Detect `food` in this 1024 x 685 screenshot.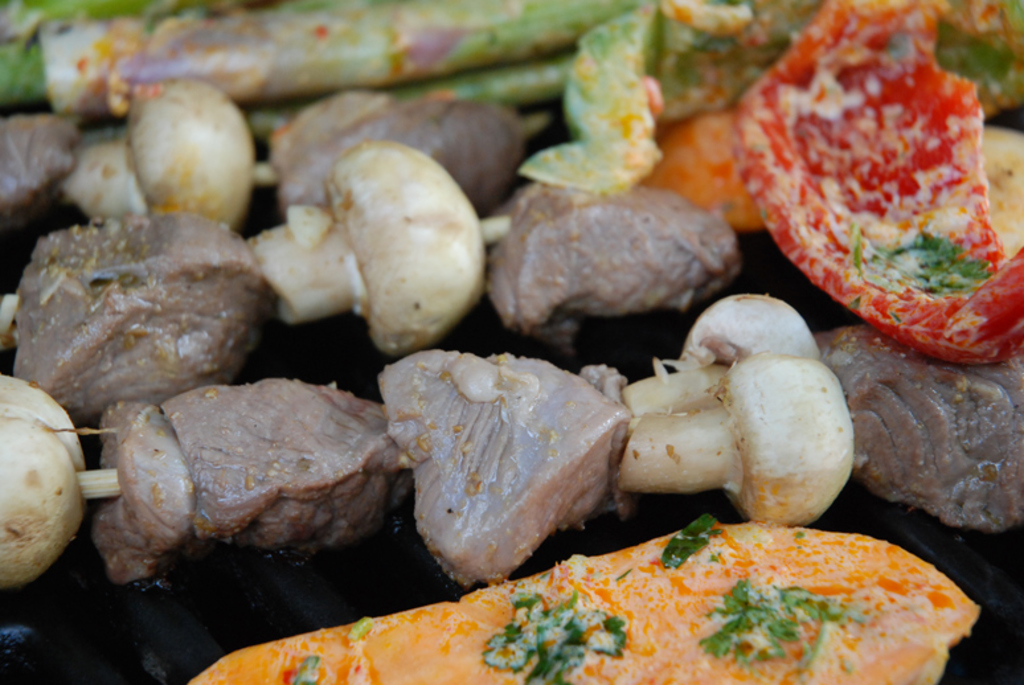
Detection: [x1=730, y1=0, x2=1023, y2=369].
